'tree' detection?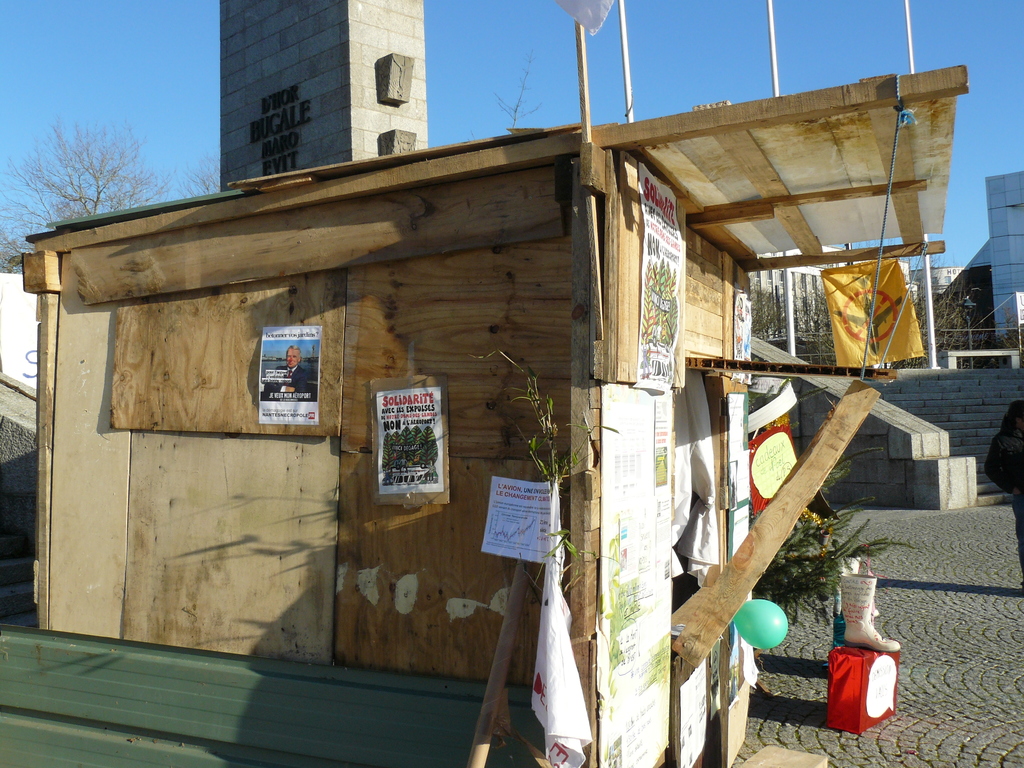
left=27, top=100, right=157, bottom=228
